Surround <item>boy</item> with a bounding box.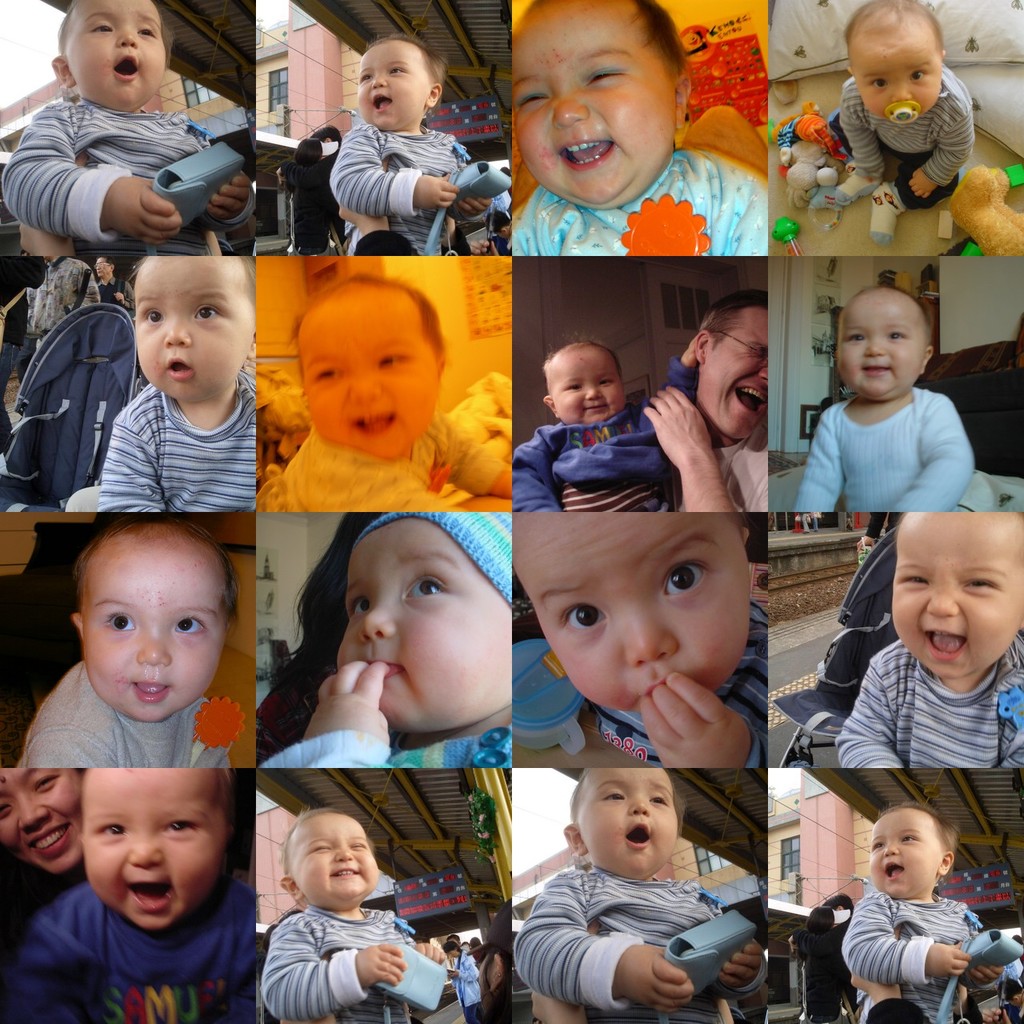
{"left": 259, "top": 513, "right": 511, "bottom": 766}.
